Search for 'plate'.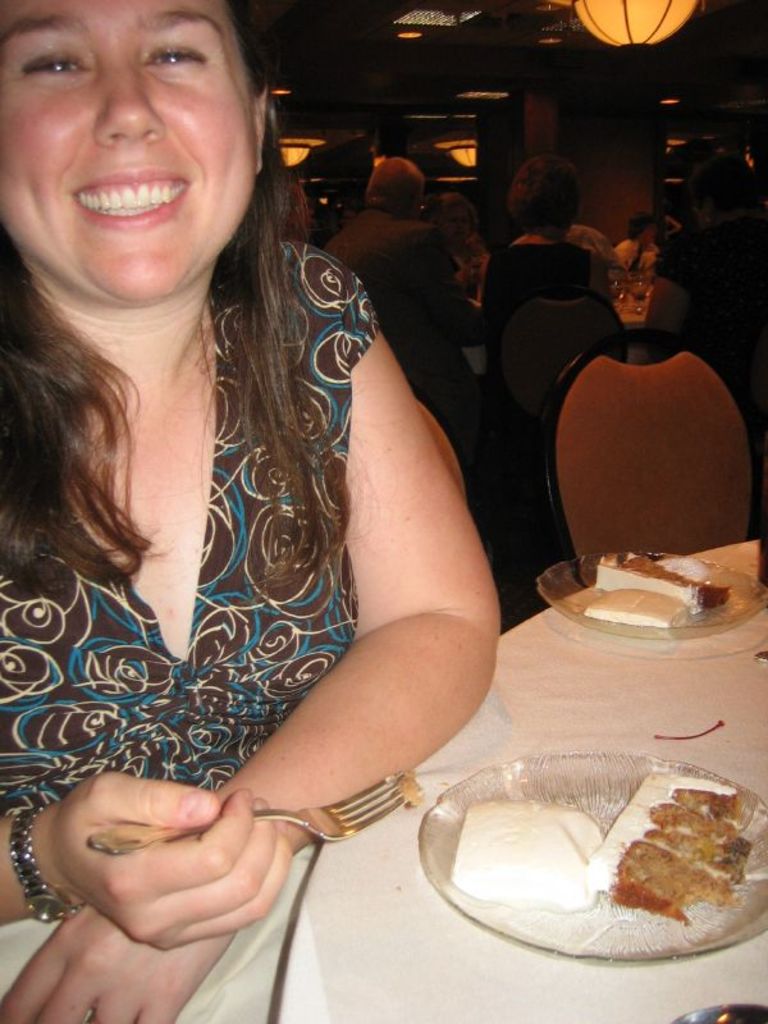
Found at detection(416, 750, 767, 964).
